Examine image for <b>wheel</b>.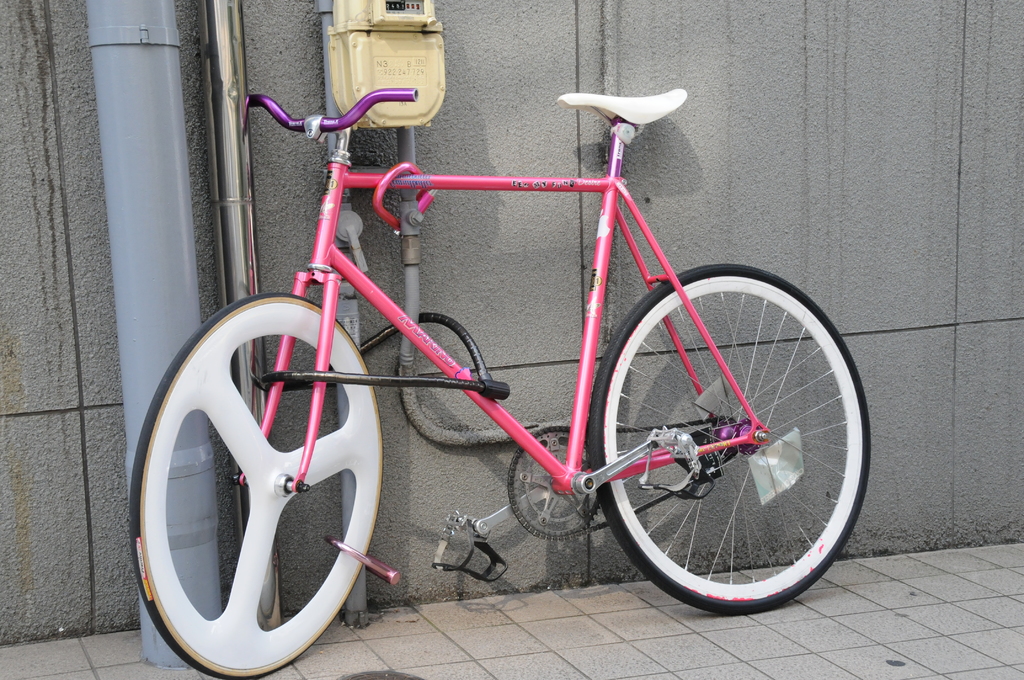
Examination result: Rect(127, 295, 392, 650).
